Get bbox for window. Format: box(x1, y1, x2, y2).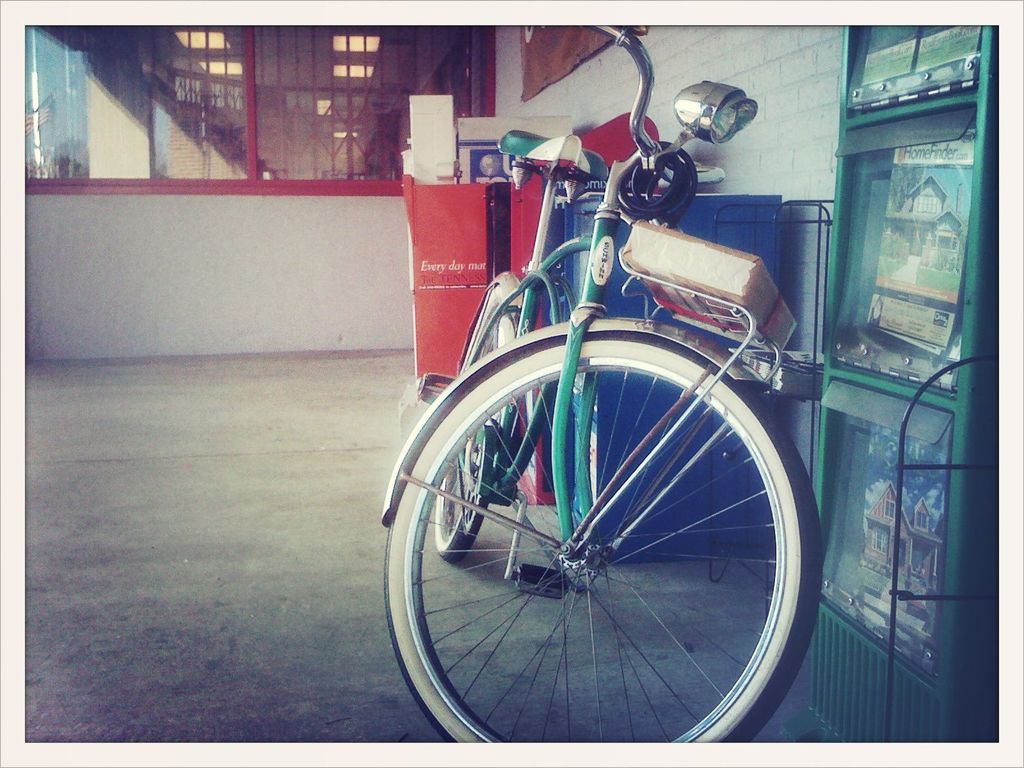
box(24, 32, 82, 177).
